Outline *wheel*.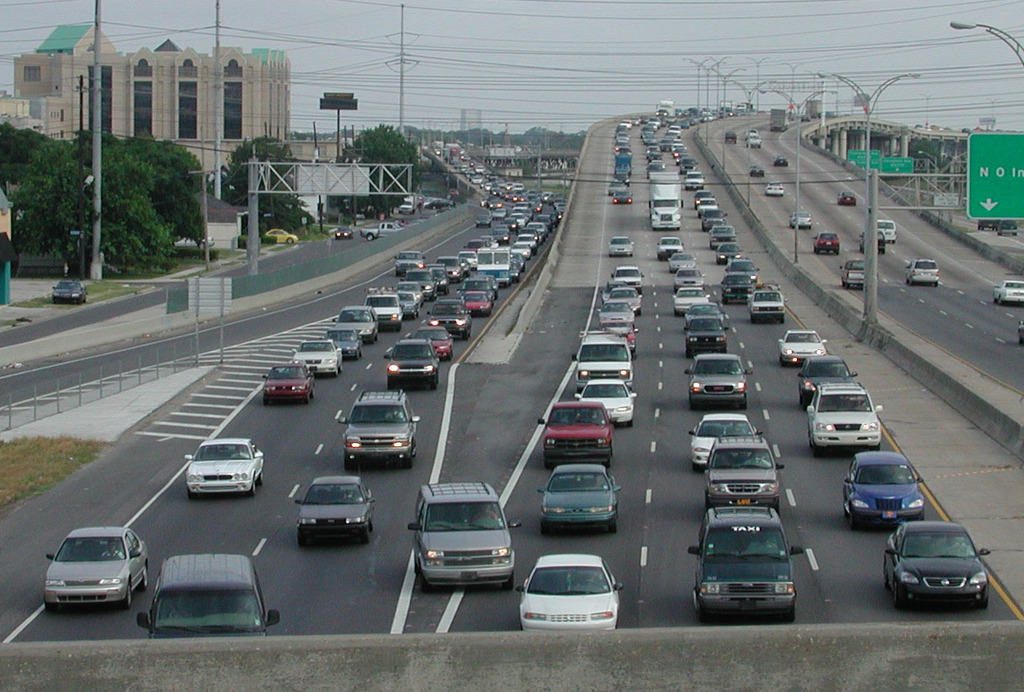
Outline: [left=429, top=382, right=437, bottom=390].
